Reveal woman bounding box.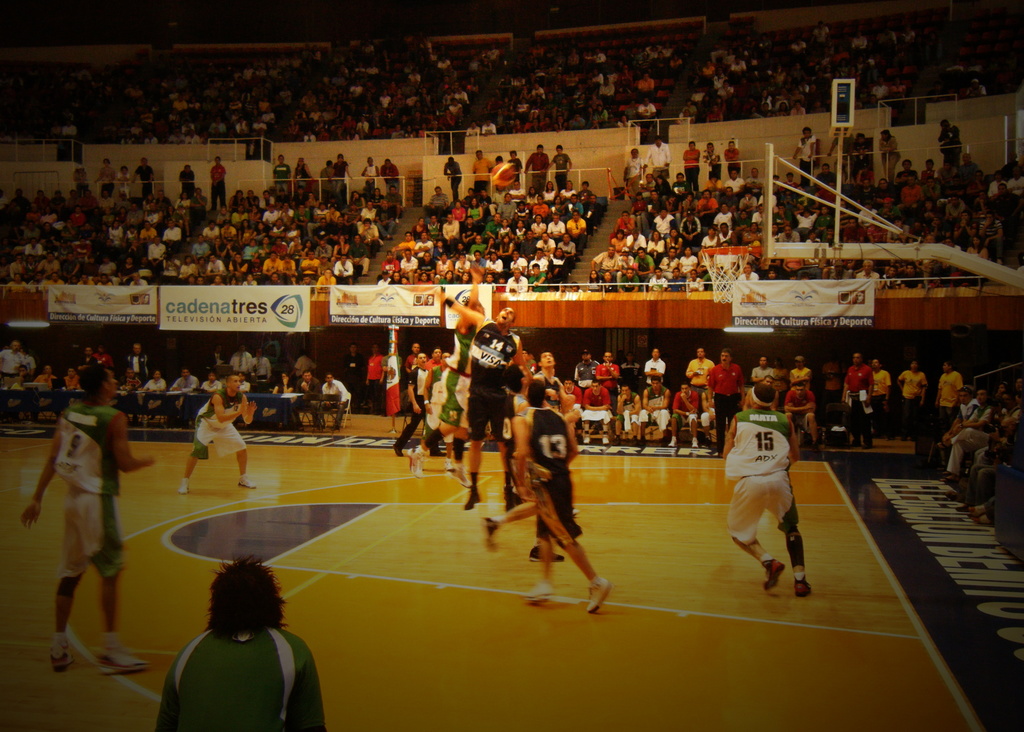
Revealed: (334,235,352,255).
